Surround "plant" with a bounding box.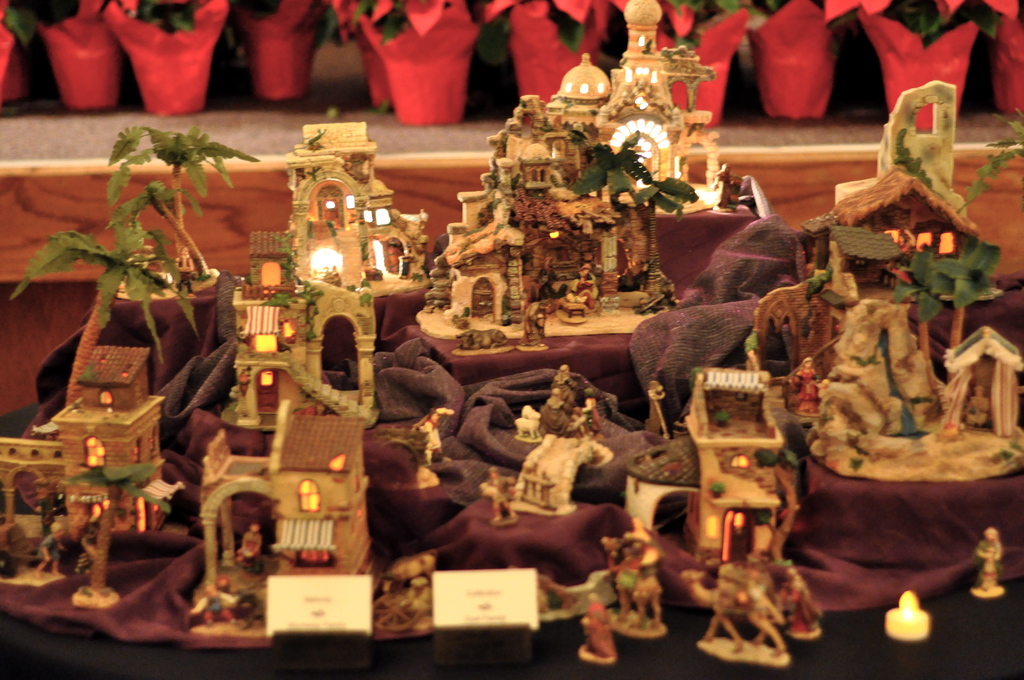
626, 174, 696, 219.
